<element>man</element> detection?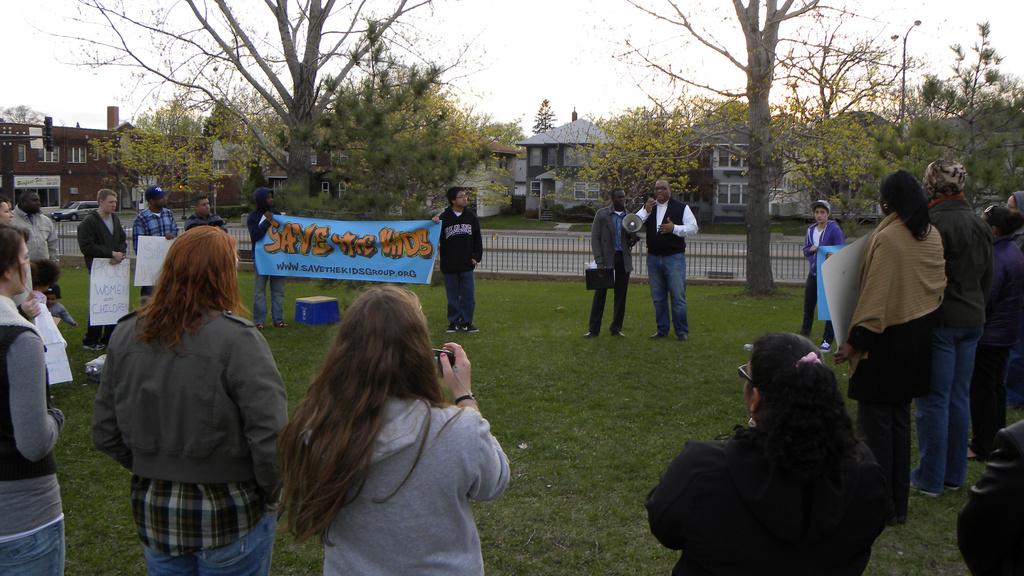
pyautogui.locateOnScreen(184, 195, 231, 232)
